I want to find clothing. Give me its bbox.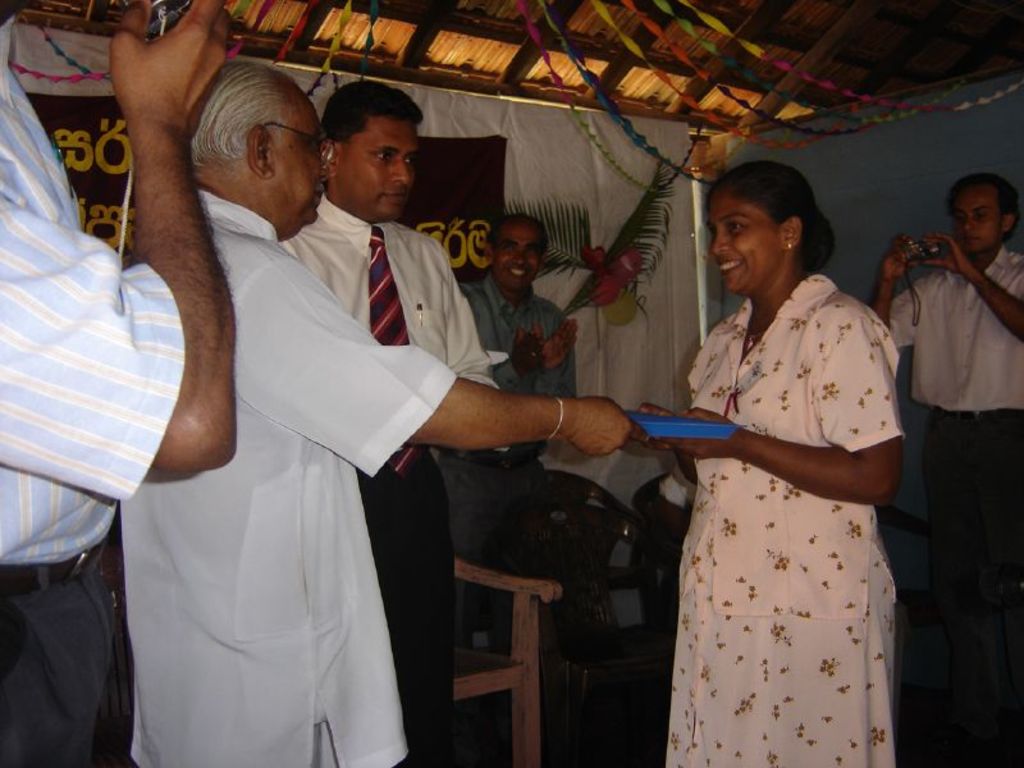
Rect(266, 201, 499, 767).
